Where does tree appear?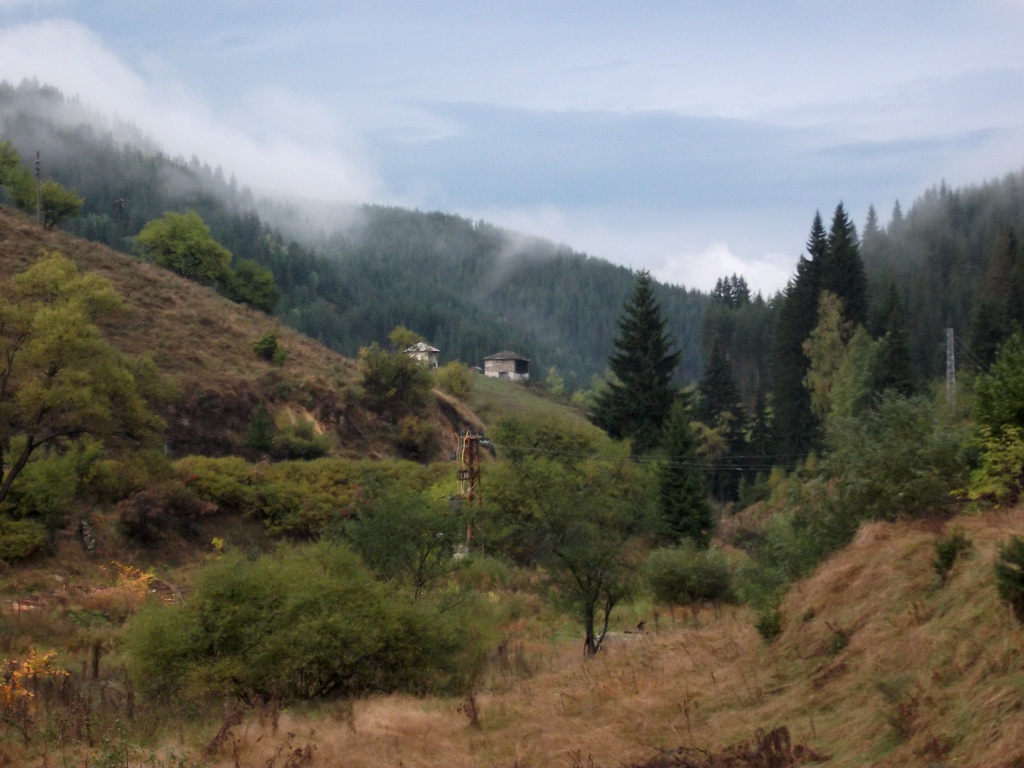
Appears at detection(877, 305, 931, 420).
